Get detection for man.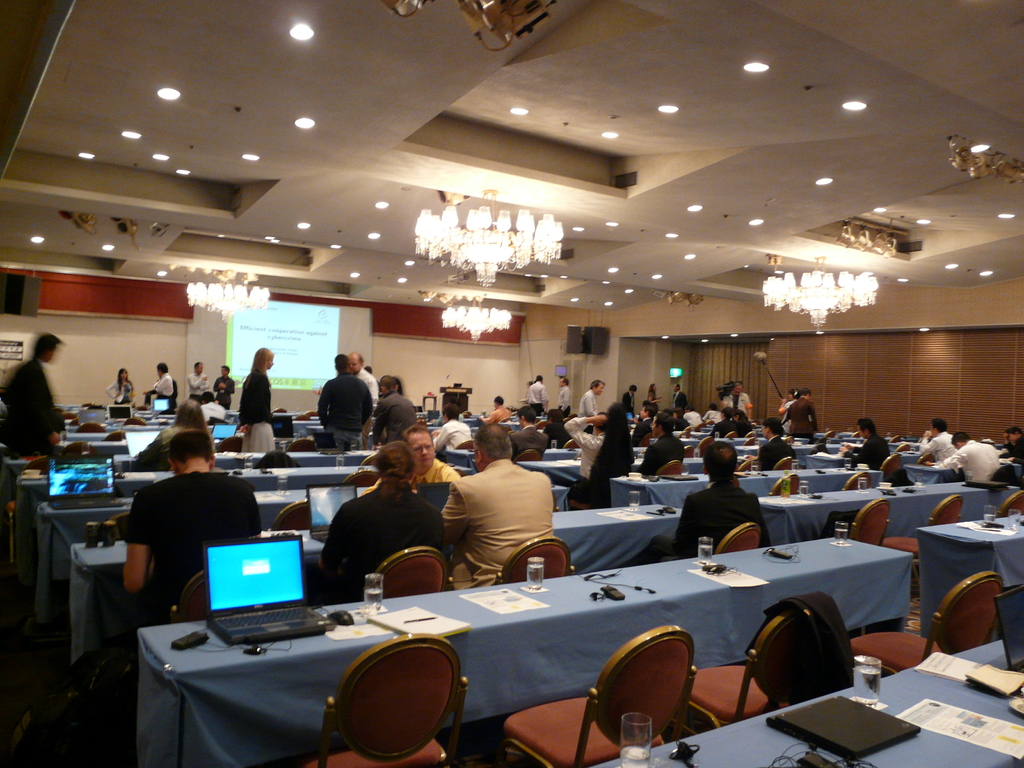
Detection: bbox=(686, 406, 704, 442).
